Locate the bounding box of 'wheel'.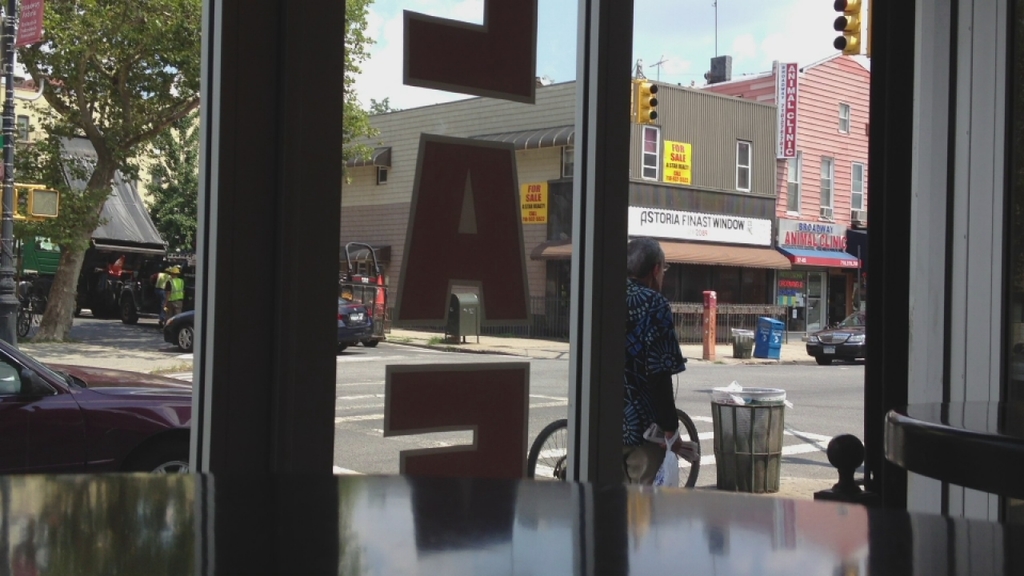
Bounding box: x1=527 y1=419 x2=567 y2=482.
